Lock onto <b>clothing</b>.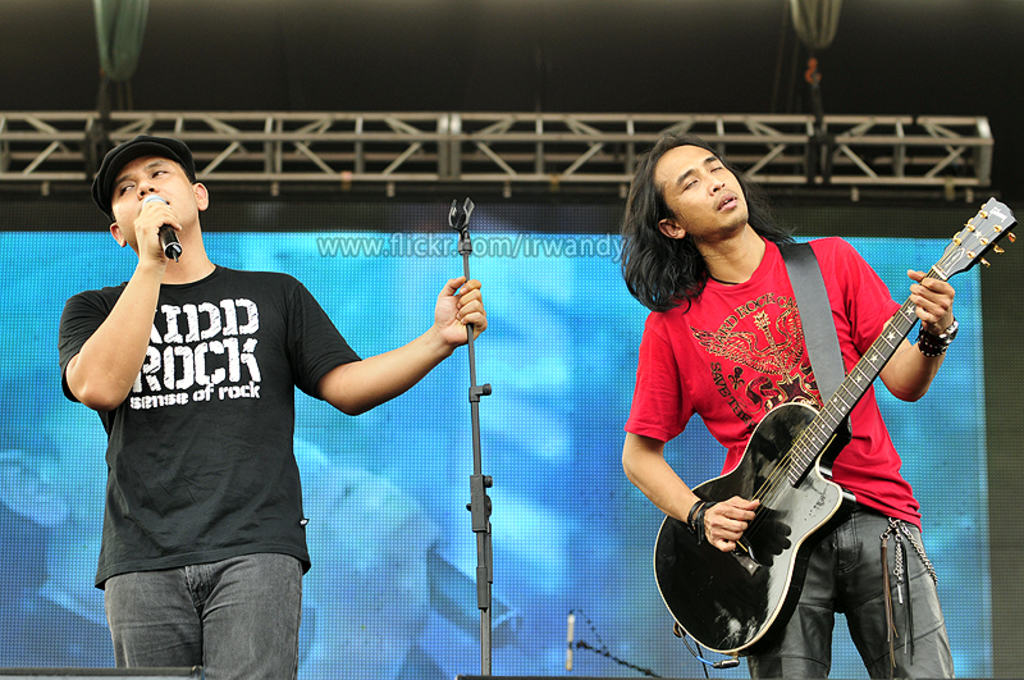
Locked: [x1=49, y1=271, x2=381, y2=679].
